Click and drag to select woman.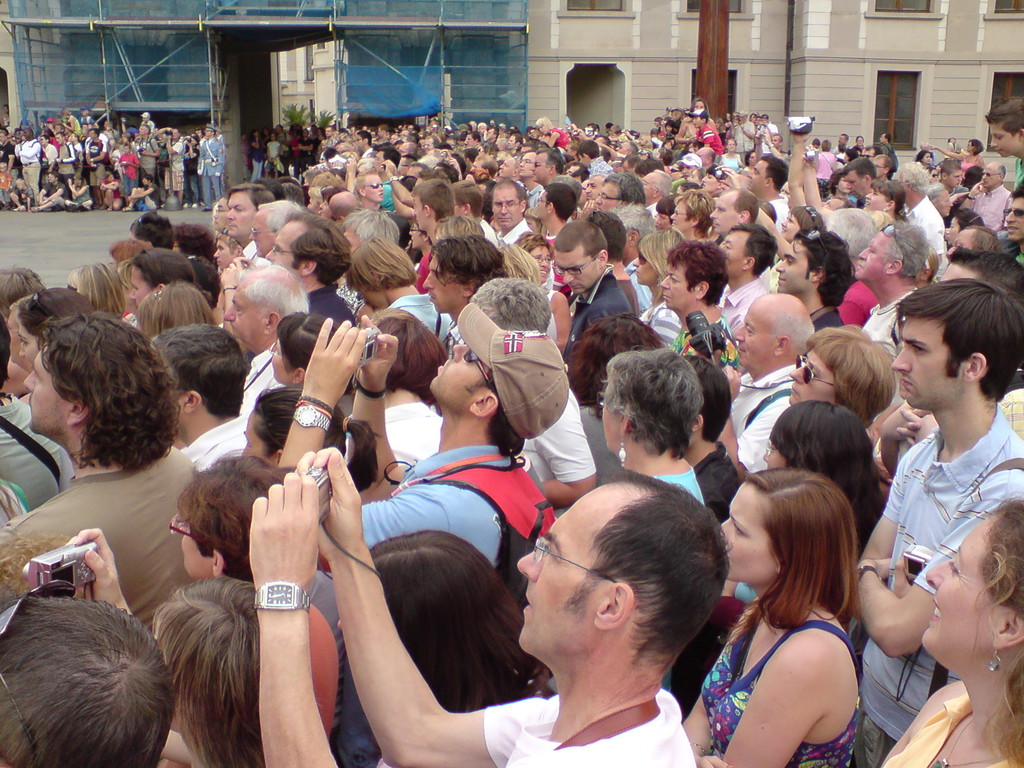
Selection: (552, 307, 666, 516).
